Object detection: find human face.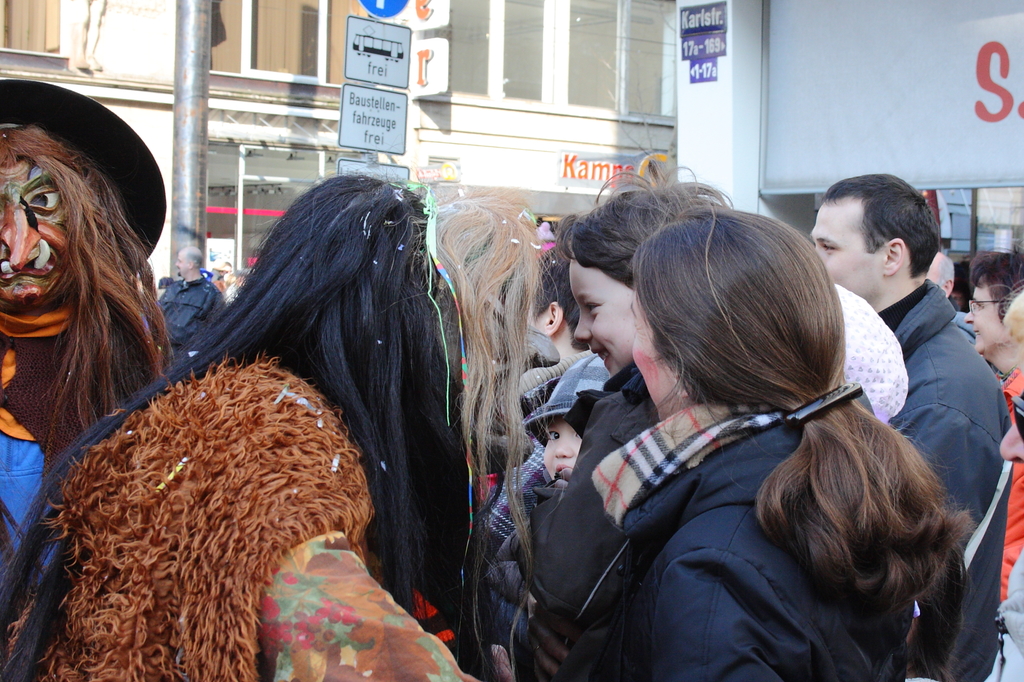
bbox=(544, 416, 584, 482).
